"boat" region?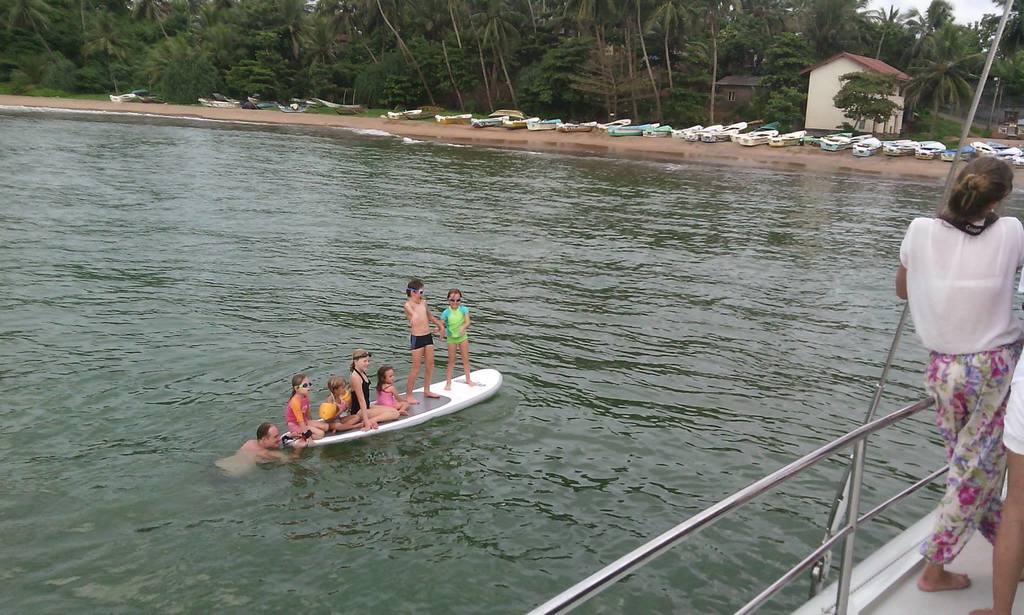
x1=138 y1=92 x2=165 y2=104
